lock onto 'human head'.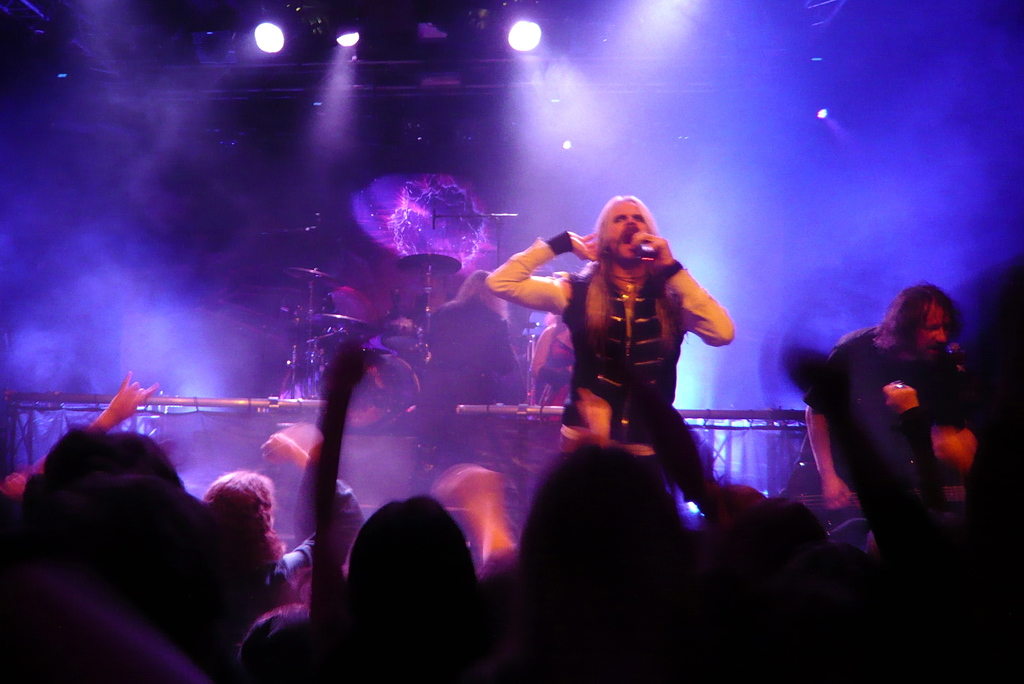
Locked: bbox=[589, 198, 681, 275].
